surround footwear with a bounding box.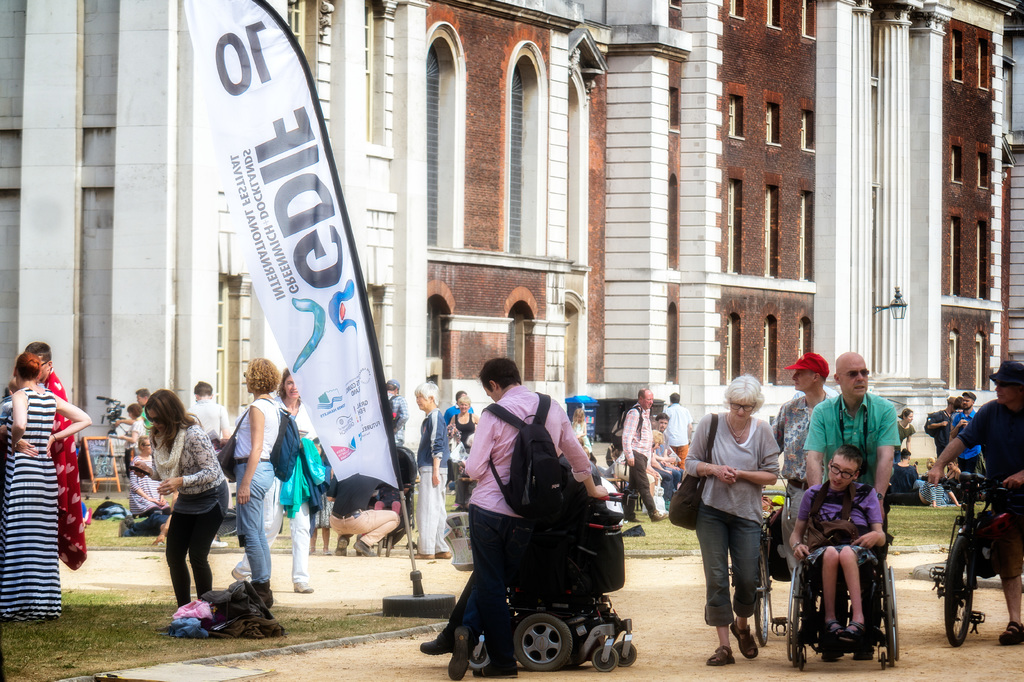
region(291, 580, 314, 592).
